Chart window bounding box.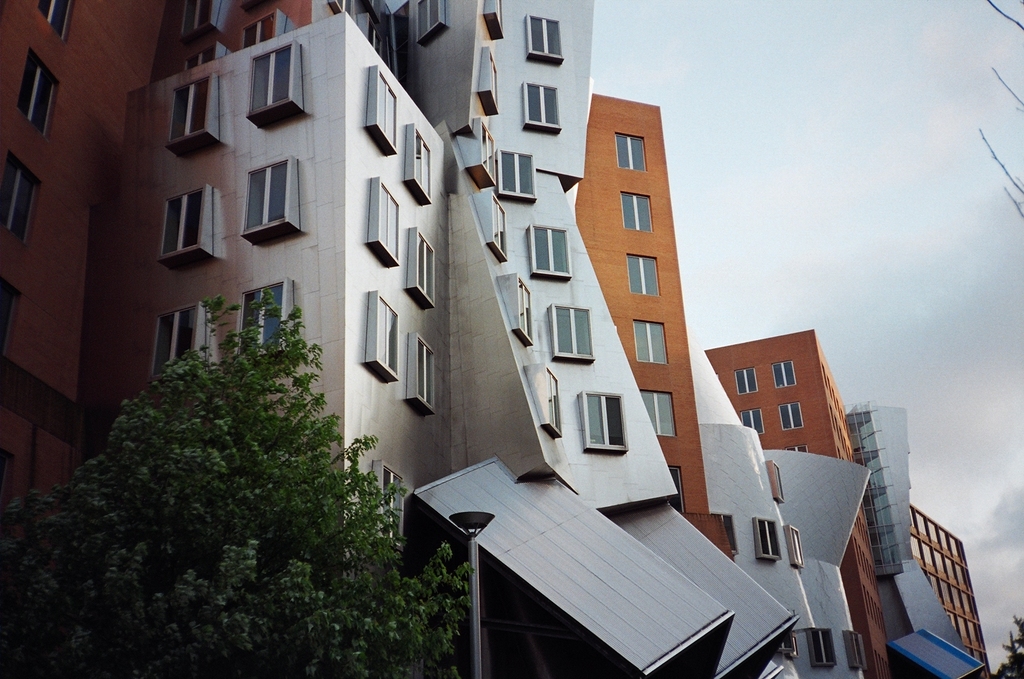
Charted: x1=365, y1=21, x2=381, y2=58.
